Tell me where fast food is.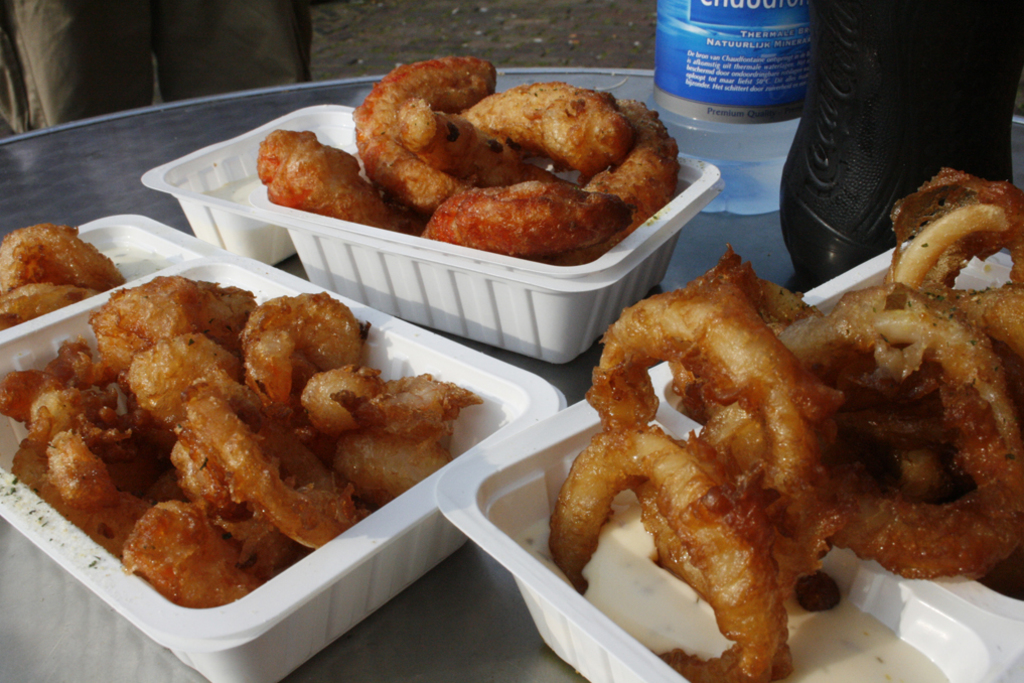
fast food is at locate(13, 264, 476, 578).
